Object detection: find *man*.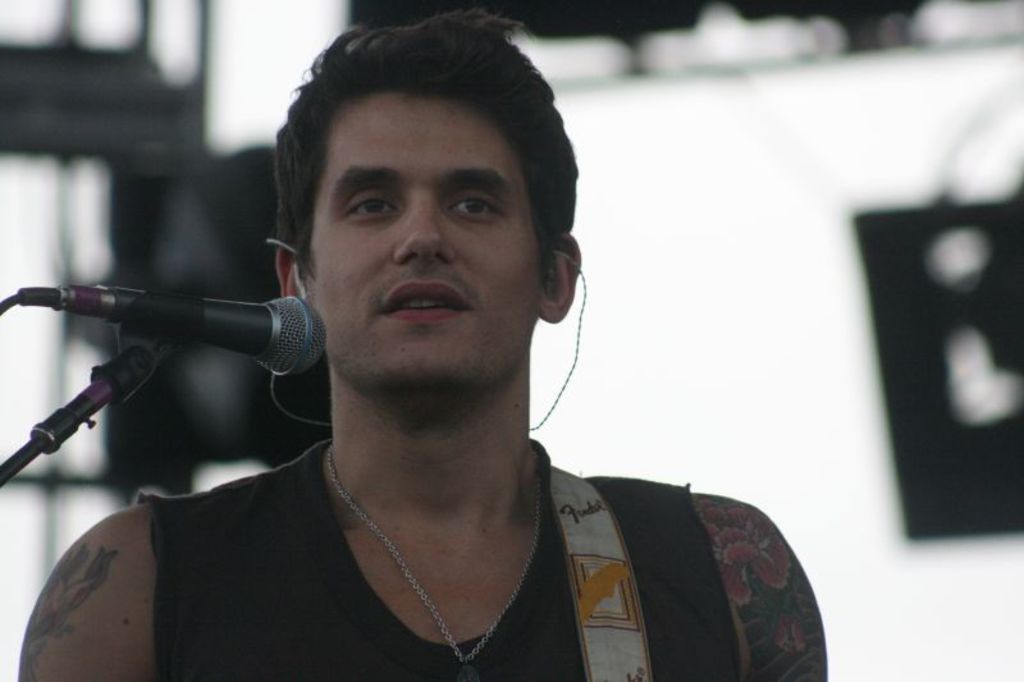
crop(67, 31, 824, 663).
